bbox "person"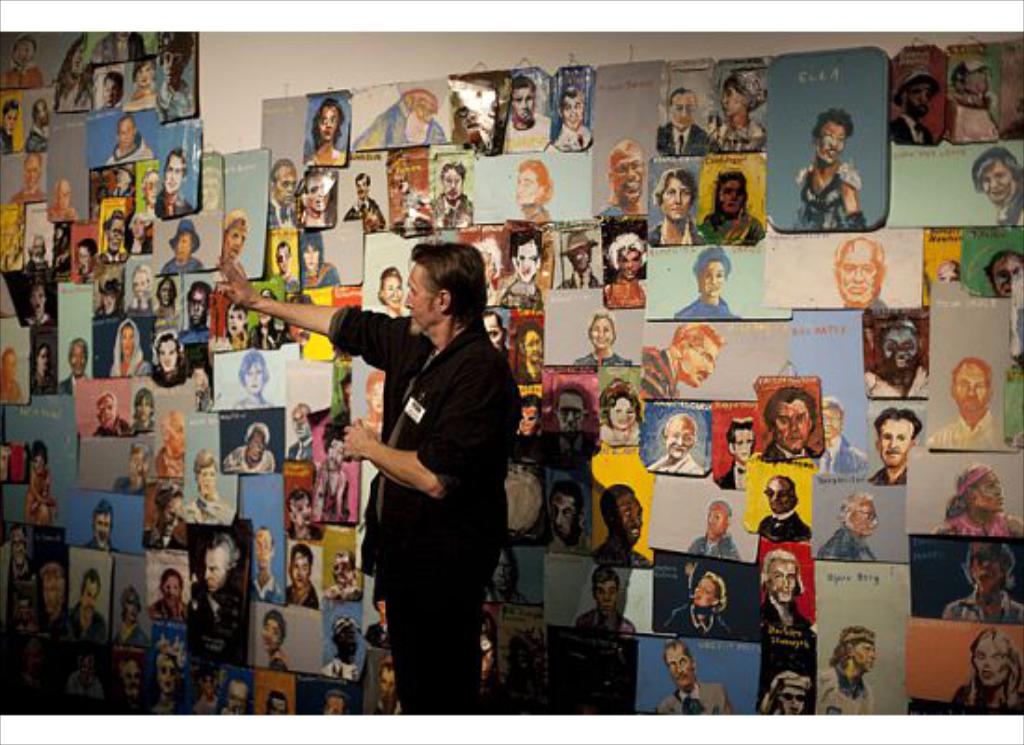
{"left": 817, "top": 490, "right": 875, "bottom": 559}
